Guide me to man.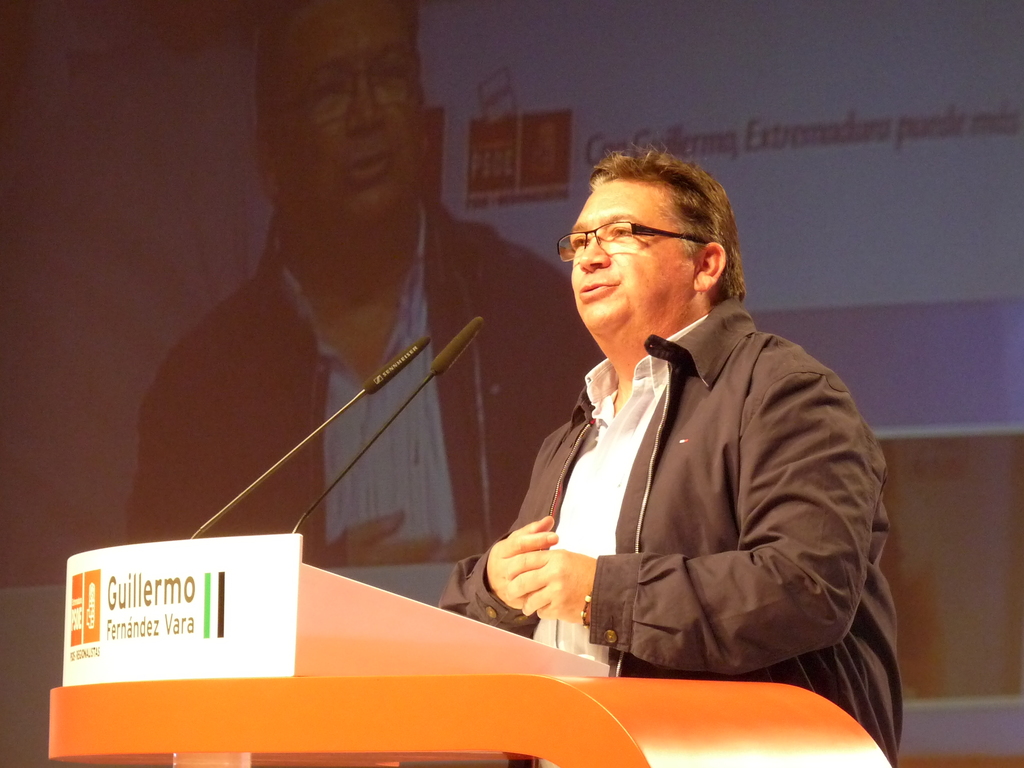
Guidance: [453,147,892,722].
